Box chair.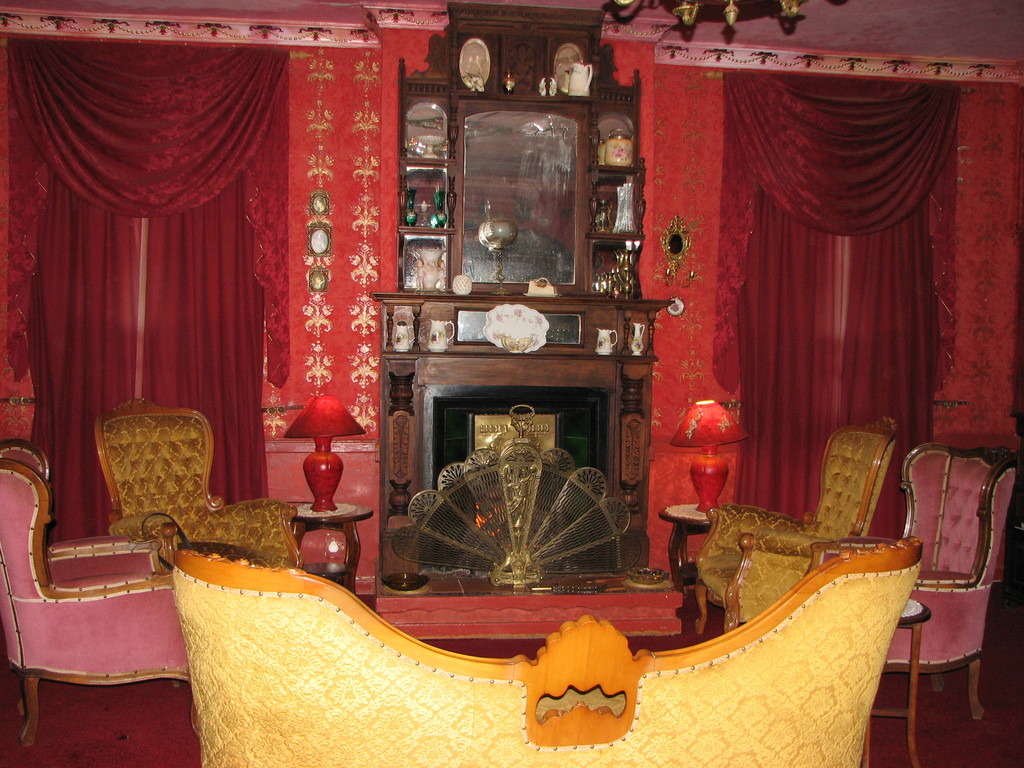
rect(693, 406, 900, 636).
